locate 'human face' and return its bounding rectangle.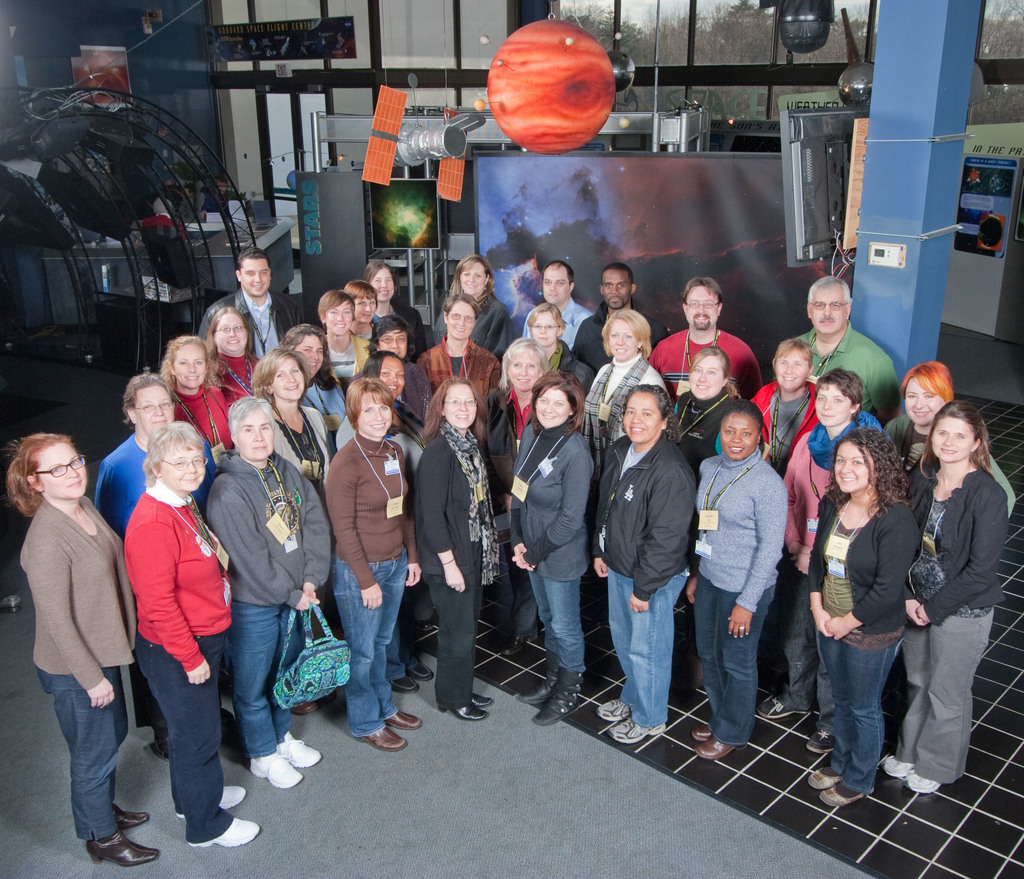
717, 411, 757, 453.
